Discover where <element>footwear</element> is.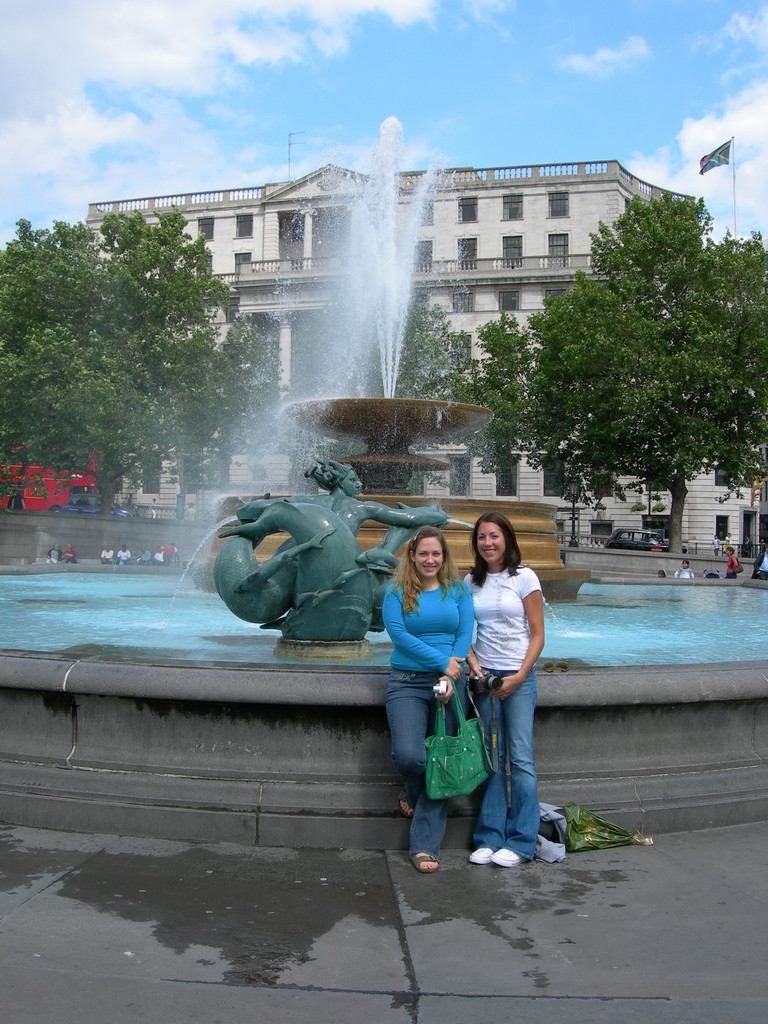
Discovered at pyautogui.locateOnScreen(412, 851, 440, 876).
